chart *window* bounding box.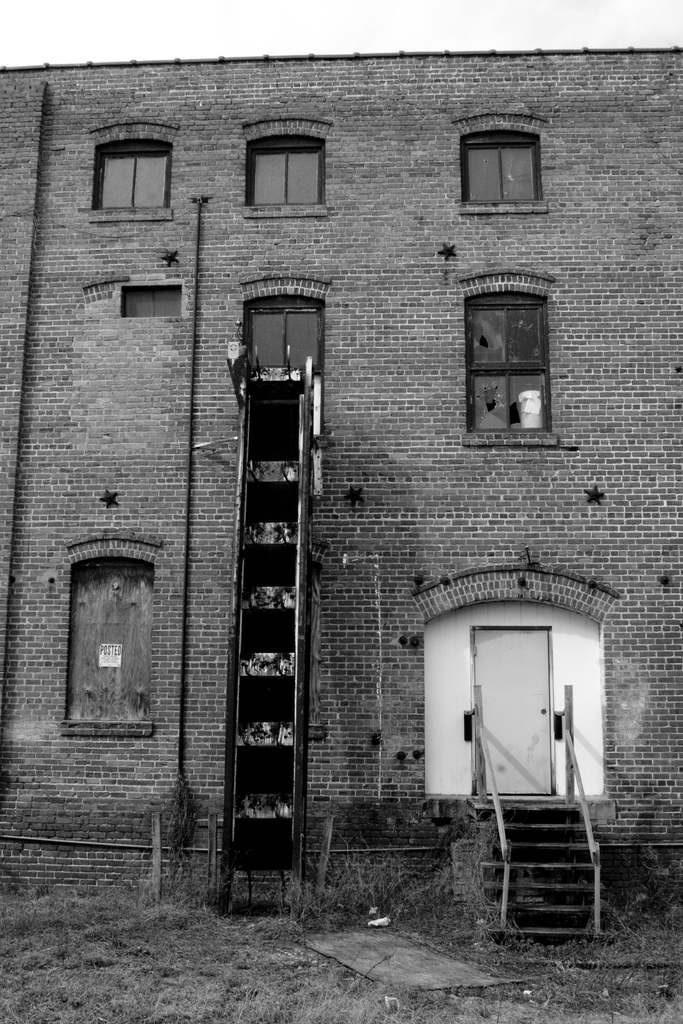
Charted: BBox(430, 275, 597, 461).
